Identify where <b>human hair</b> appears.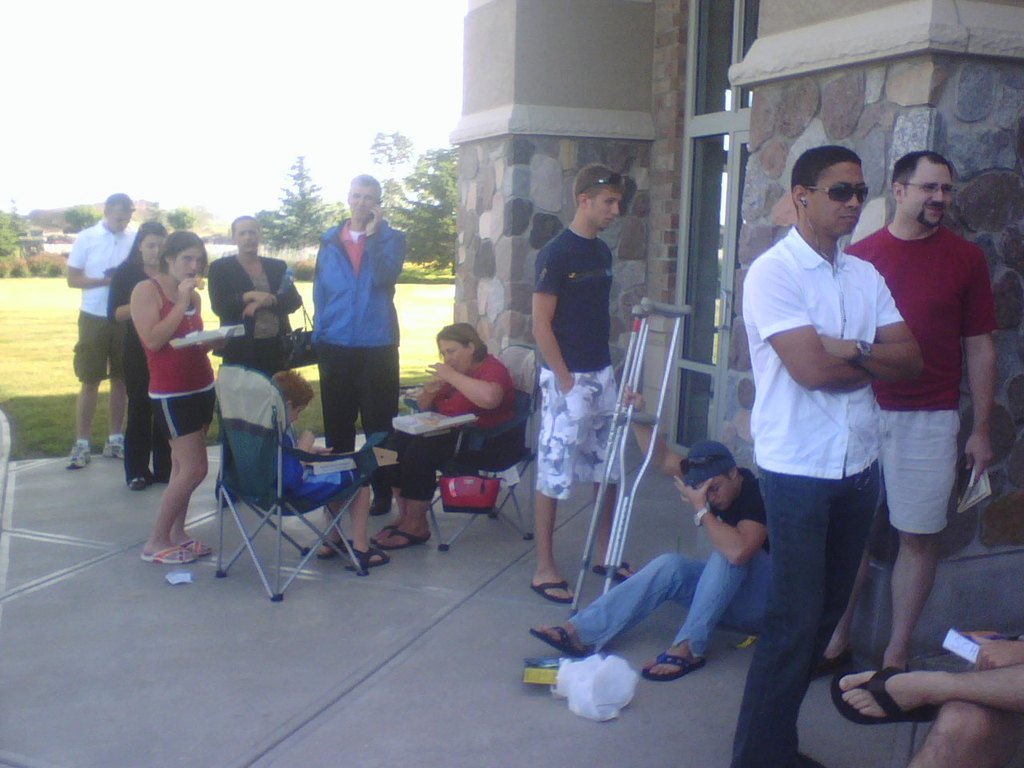
Appears at 434/318/493/362.
